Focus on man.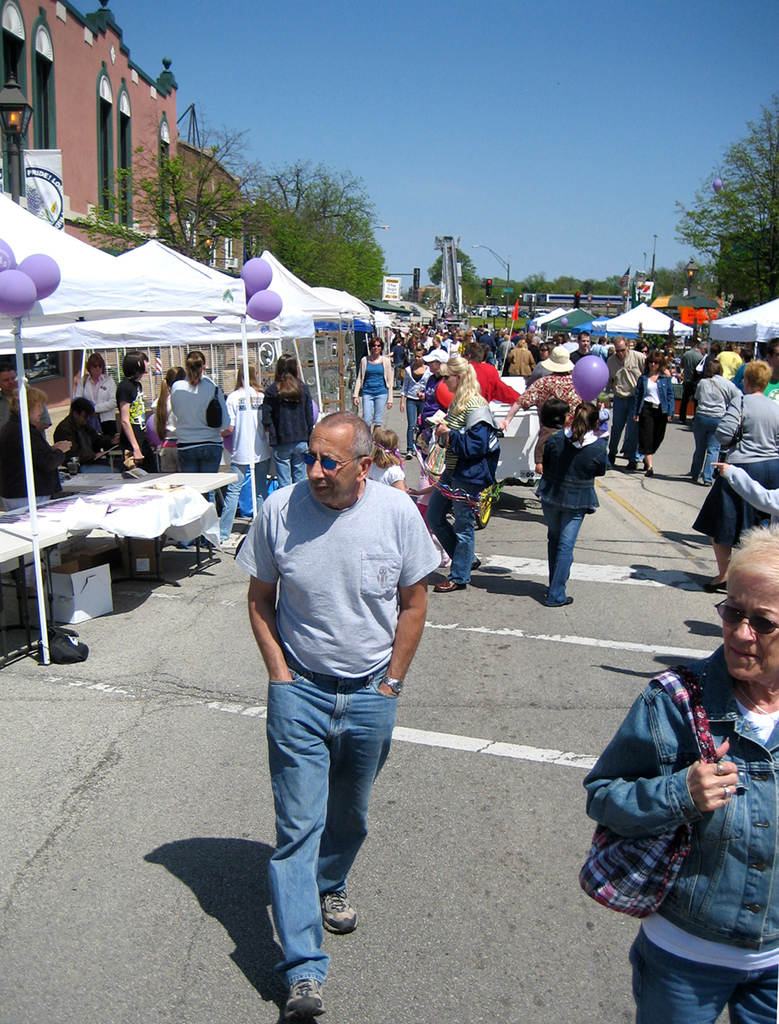
Focused at bbox=(229, 375, 435, 975).
